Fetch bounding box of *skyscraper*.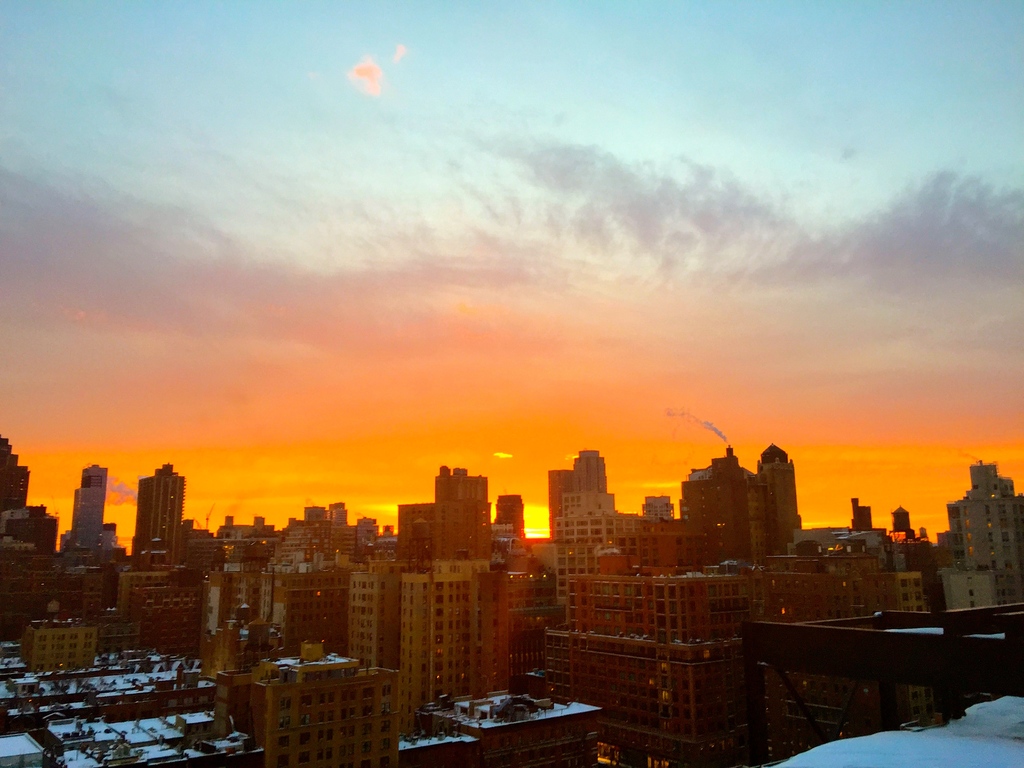
Bbox: (left=113, top=466, right=187, bottom=579).
